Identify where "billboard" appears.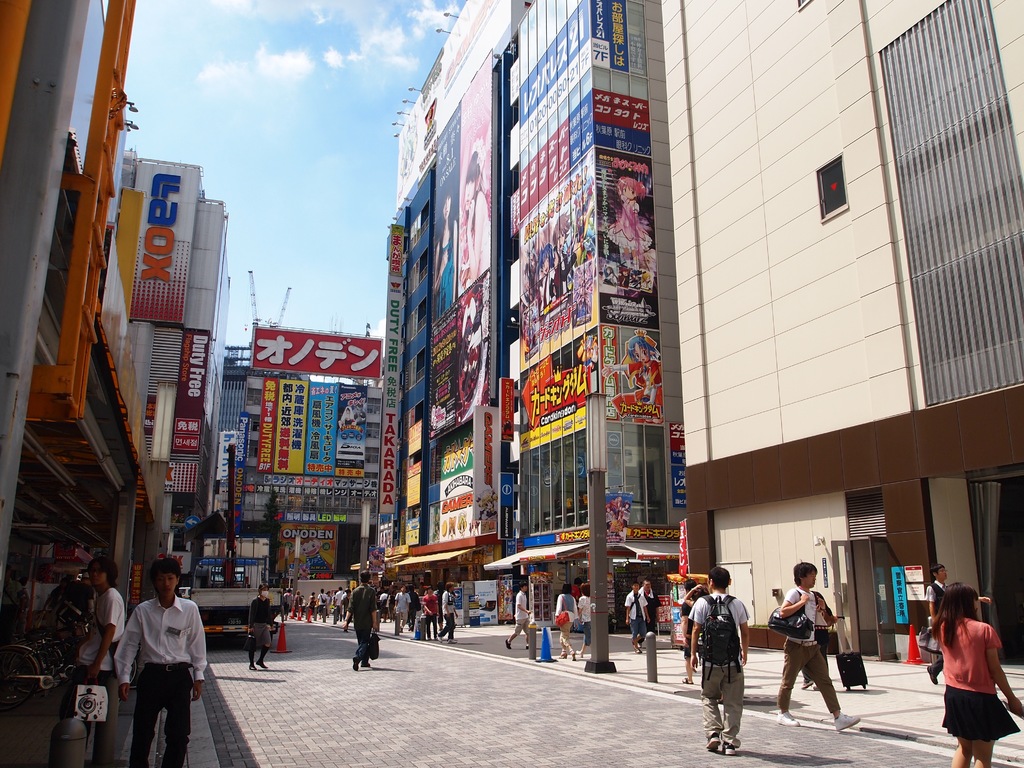
Appears at pyautogui.locateOnScreen(380, 227, 400, 508).
